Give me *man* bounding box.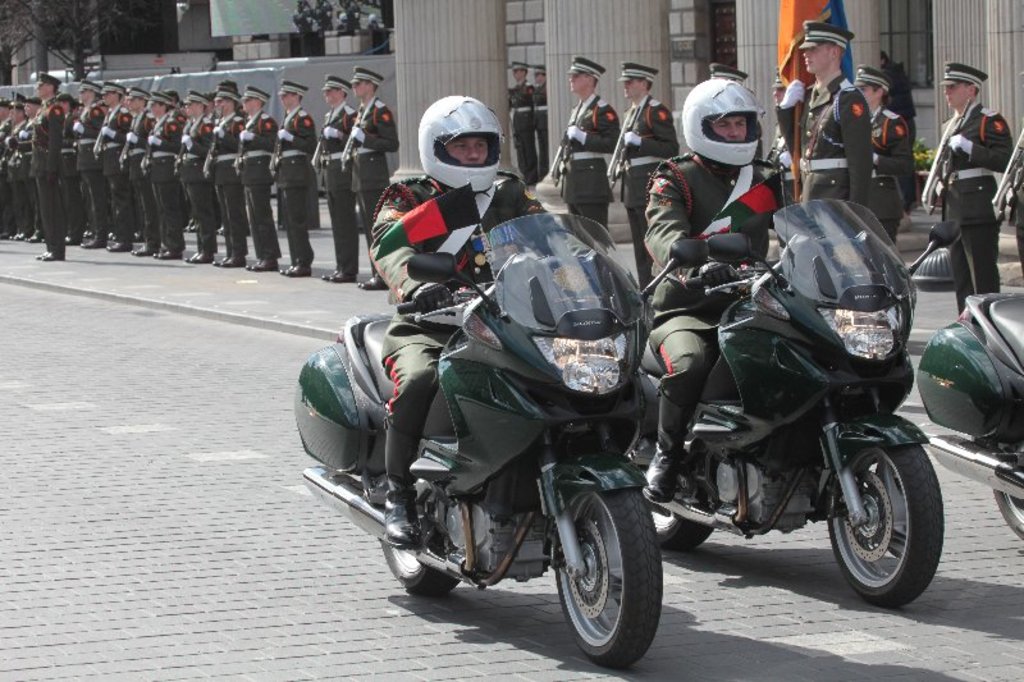
{"left": 618, "top": 61, "right": 676, "bottom": 284}.
